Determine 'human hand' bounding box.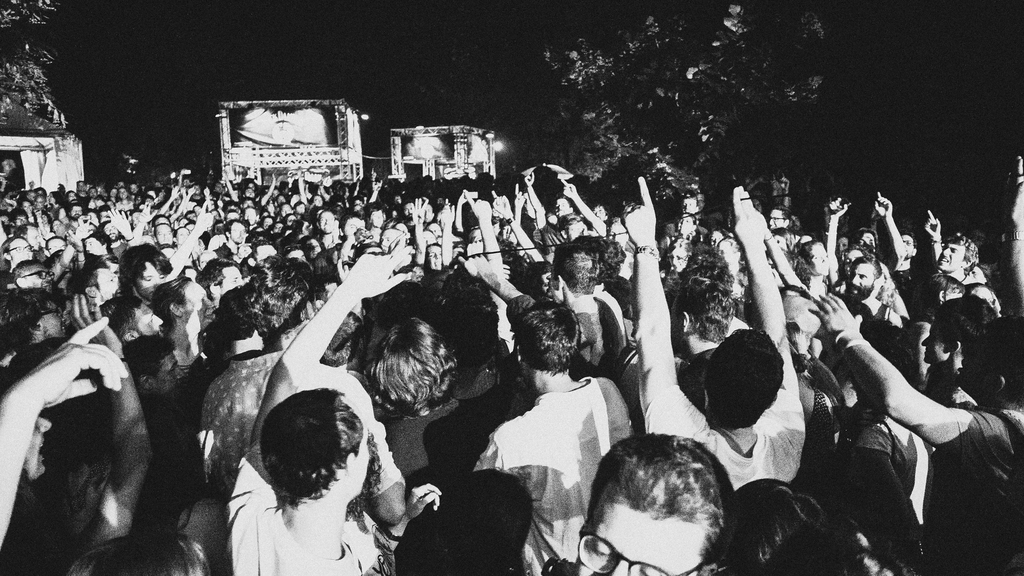
Determined: (169, 185, 180, 204).
